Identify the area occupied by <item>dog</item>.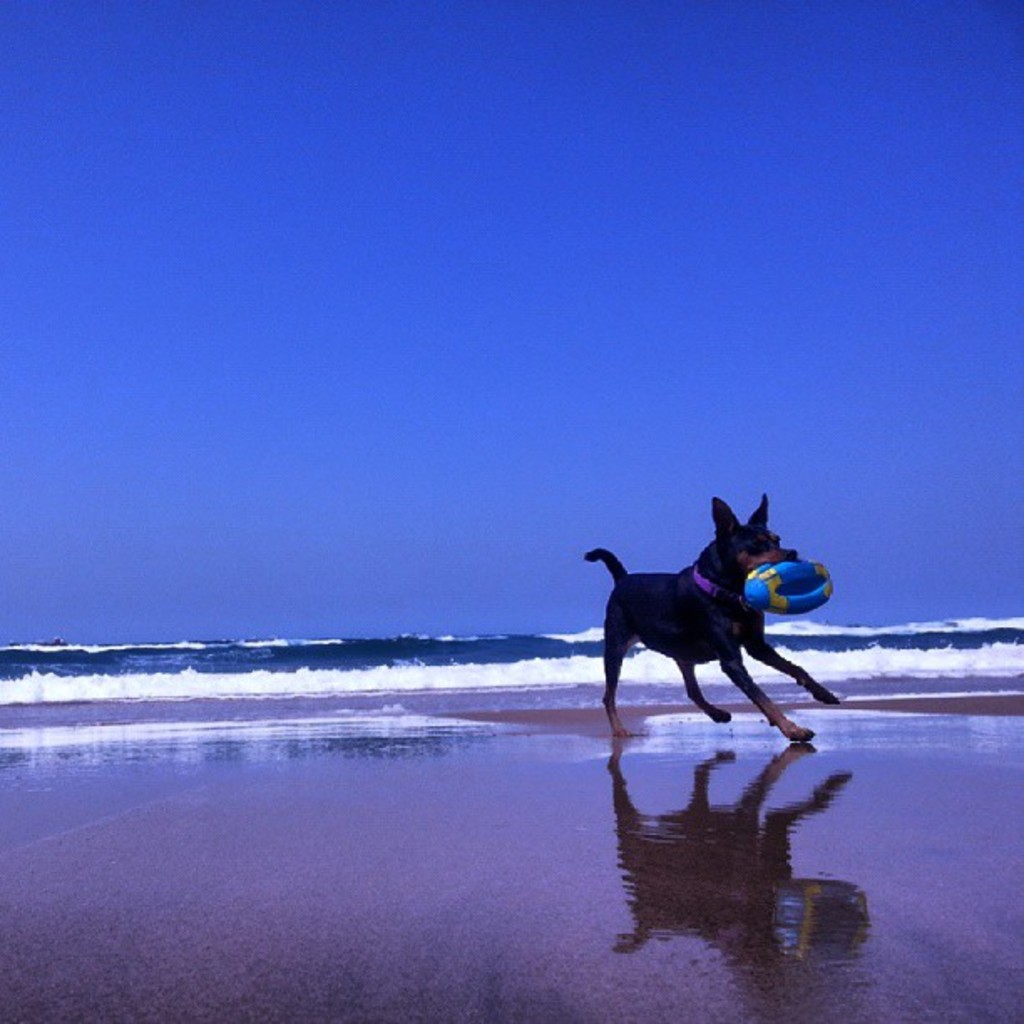
Area: (586,495,850,745).
